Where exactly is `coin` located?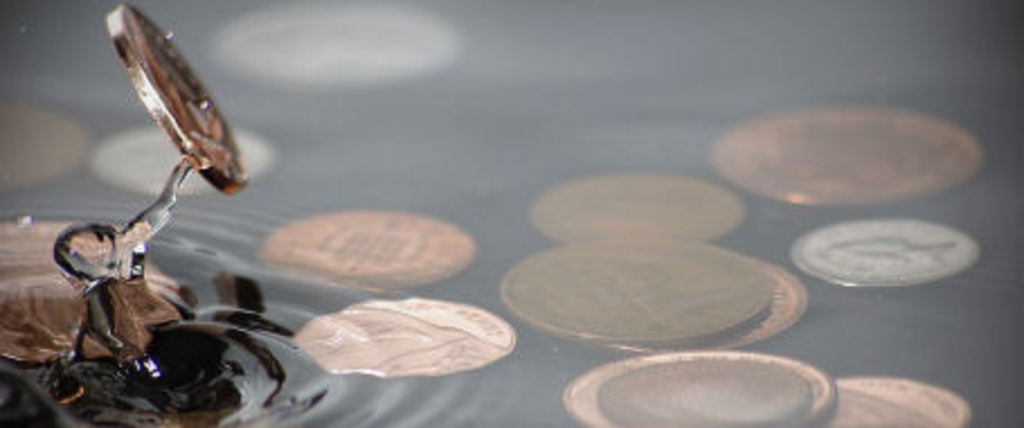
Its bounding box is (left=279, top=295, right=513, bottom=383).
